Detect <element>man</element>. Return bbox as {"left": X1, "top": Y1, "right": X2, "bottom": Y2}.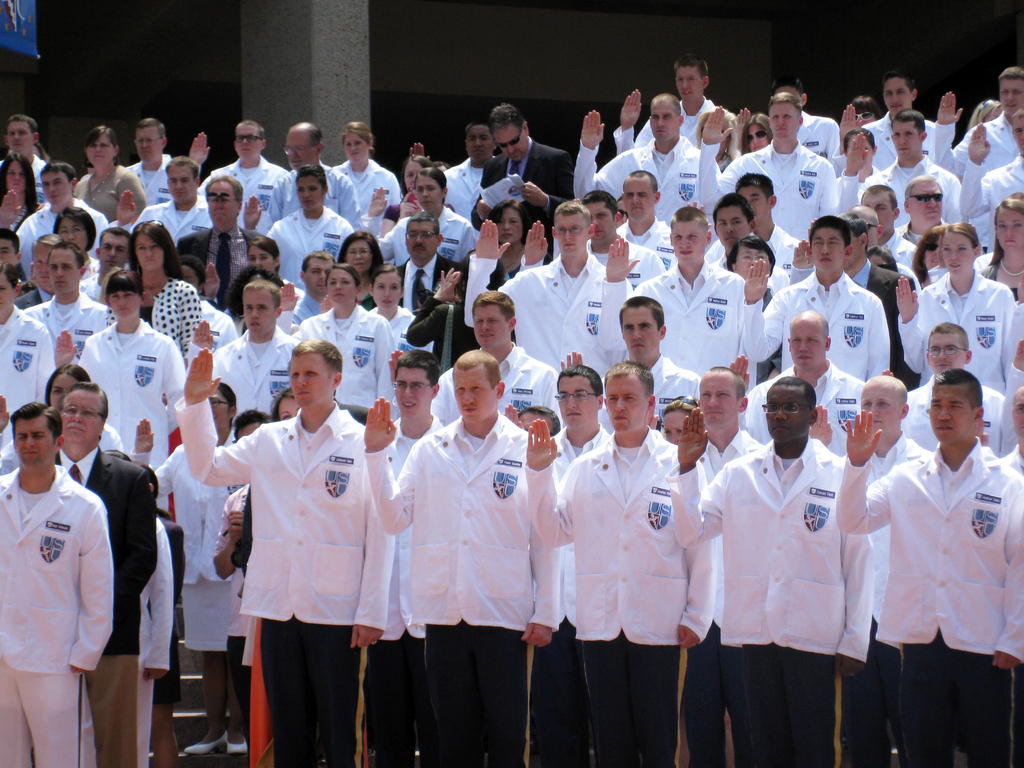
{"left": 392, "top": 216, "right": 467, "bottom": 317}.
